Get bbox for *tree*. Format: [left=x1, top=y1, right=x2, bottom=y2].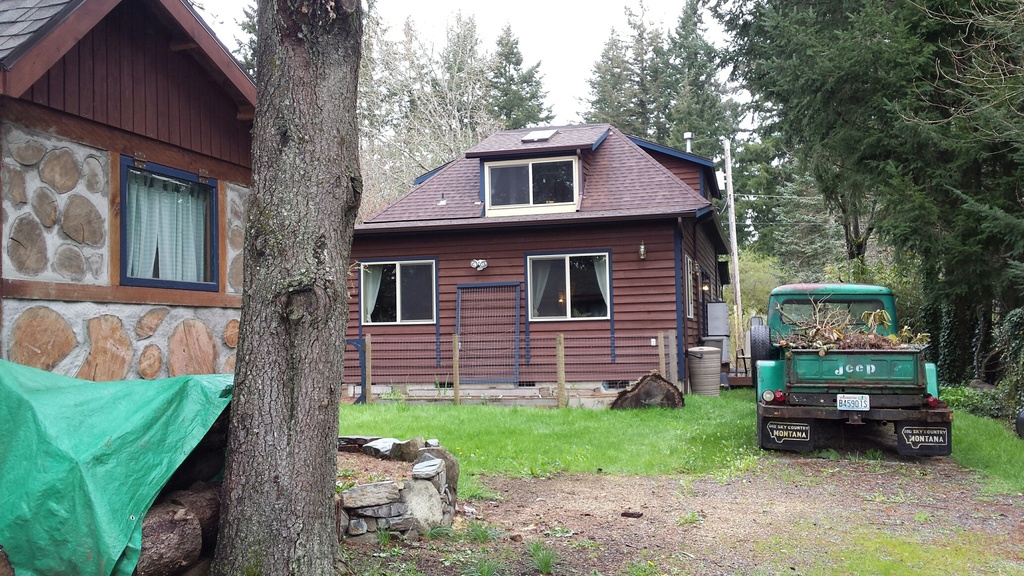
[left=691, top=0, right=1021, bottom=433].
